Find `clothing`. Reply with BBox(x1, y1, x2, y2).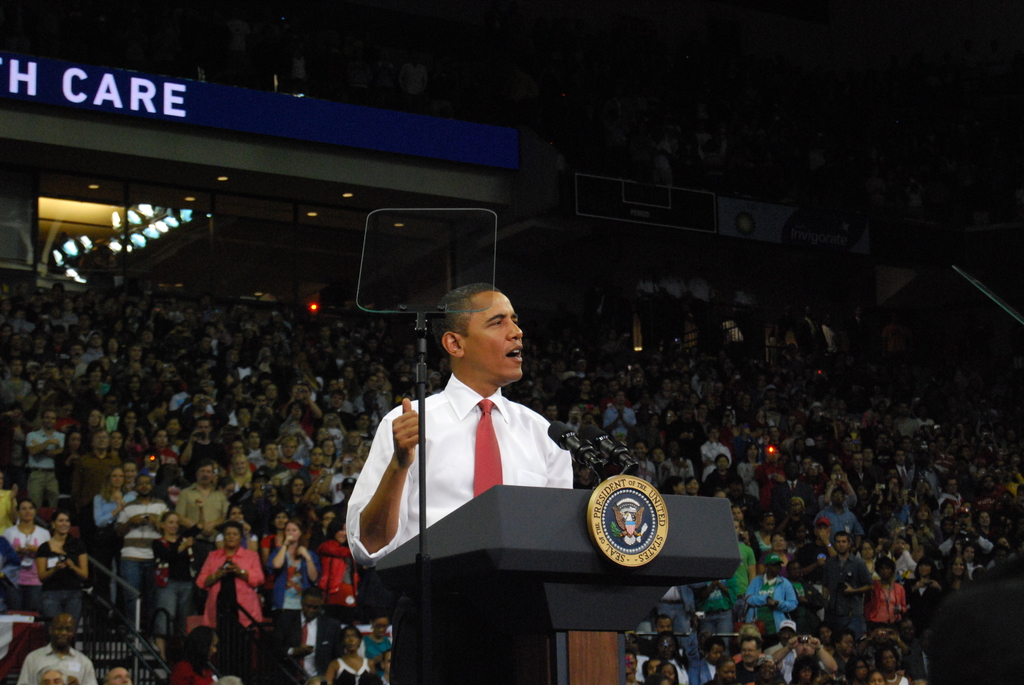
BBox(356, 369, 574, 561).
